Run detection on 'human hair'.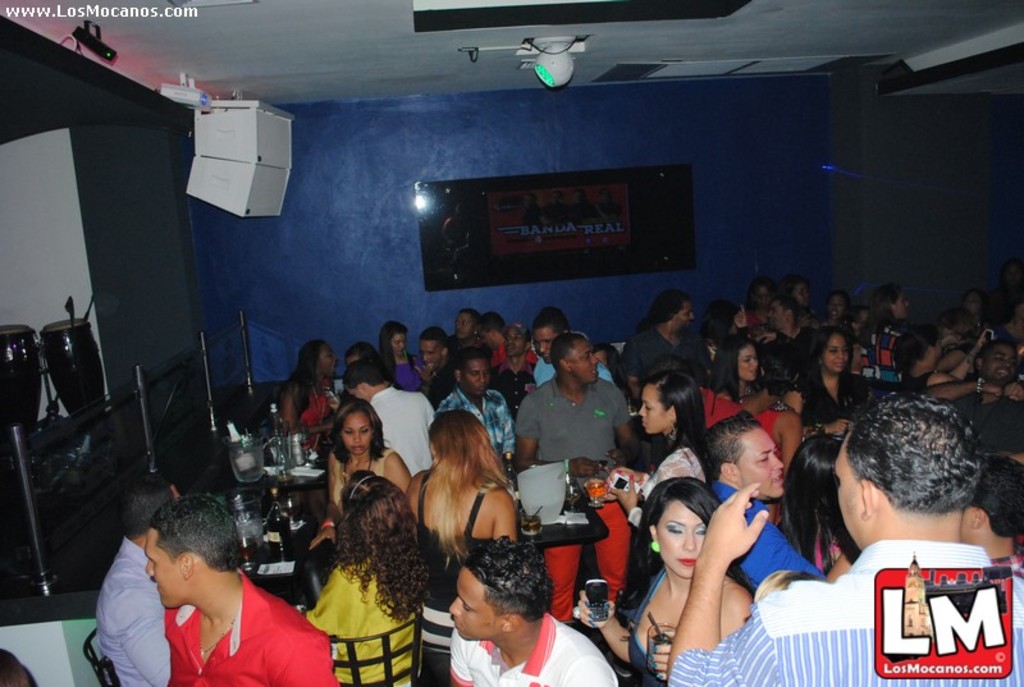
Result: [x1=657, y1=349, x2=691, y2=368].
